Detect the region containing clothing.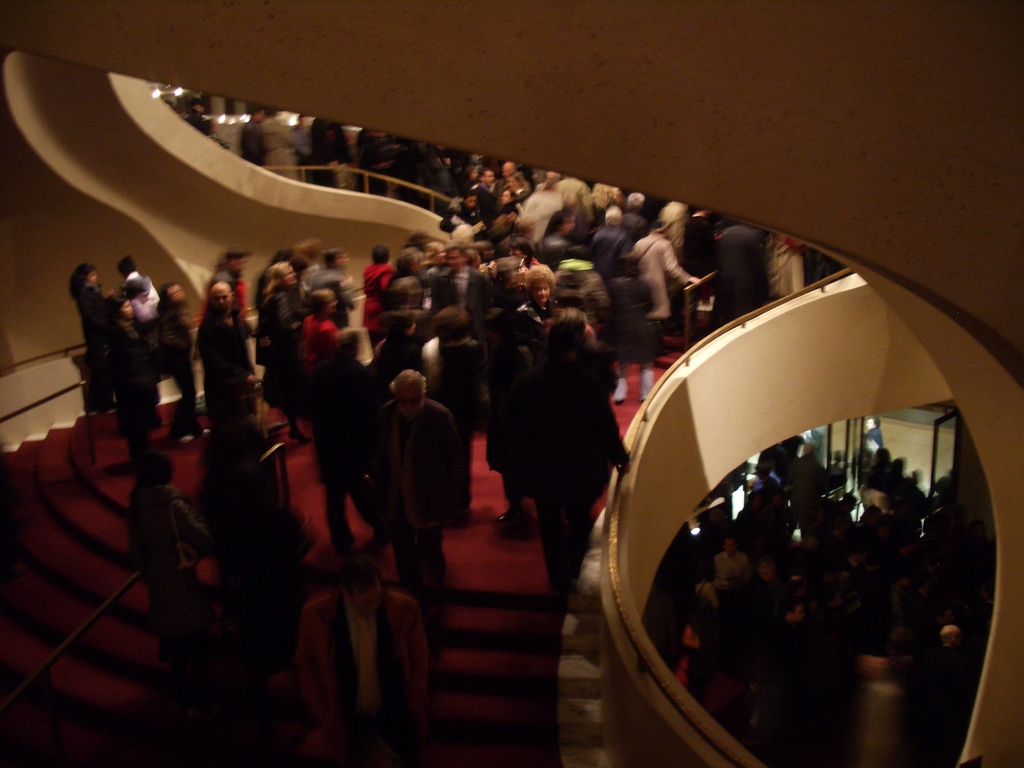
(x1=250, y1=282, x2=296, y2=404).
